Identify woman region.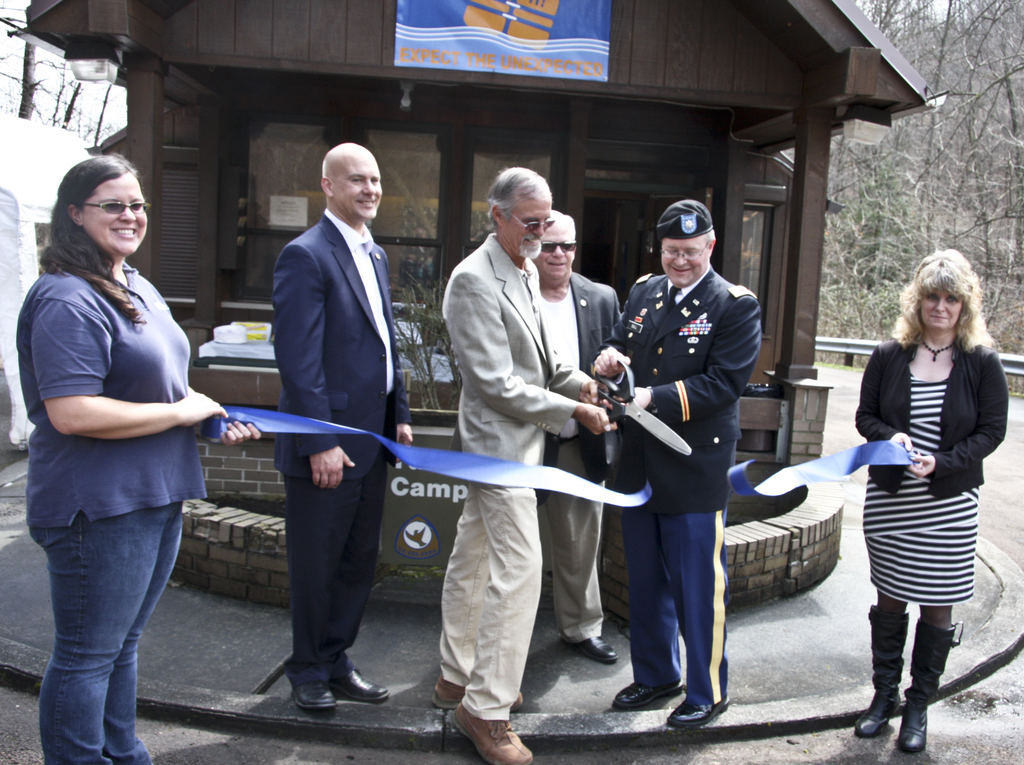
Region: x1=11, y1=148, x2=260, y2=764.
